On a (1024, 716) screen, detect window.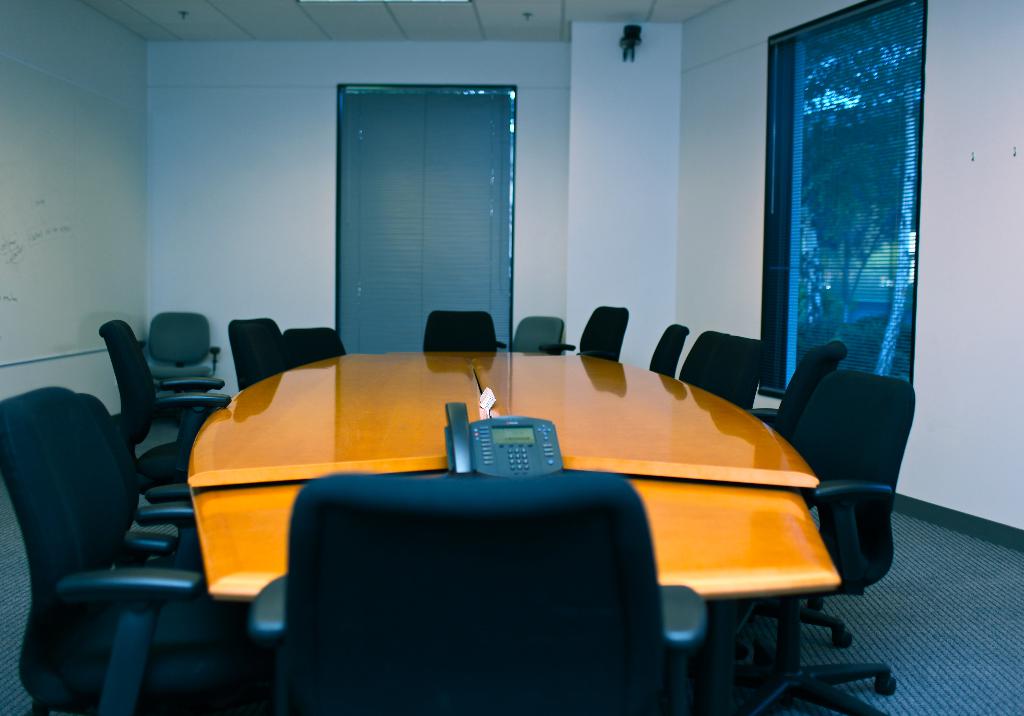
detection(337, 85, 511, 354).
